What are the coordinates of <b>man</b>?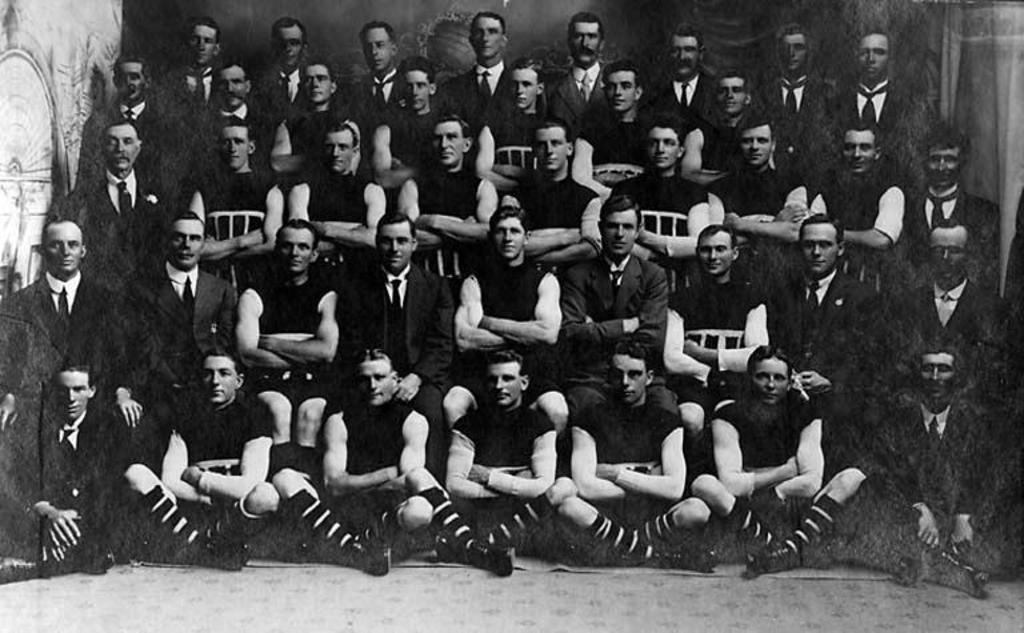
pyautogui.locateOnScreen(655, 217, 780, 449).
